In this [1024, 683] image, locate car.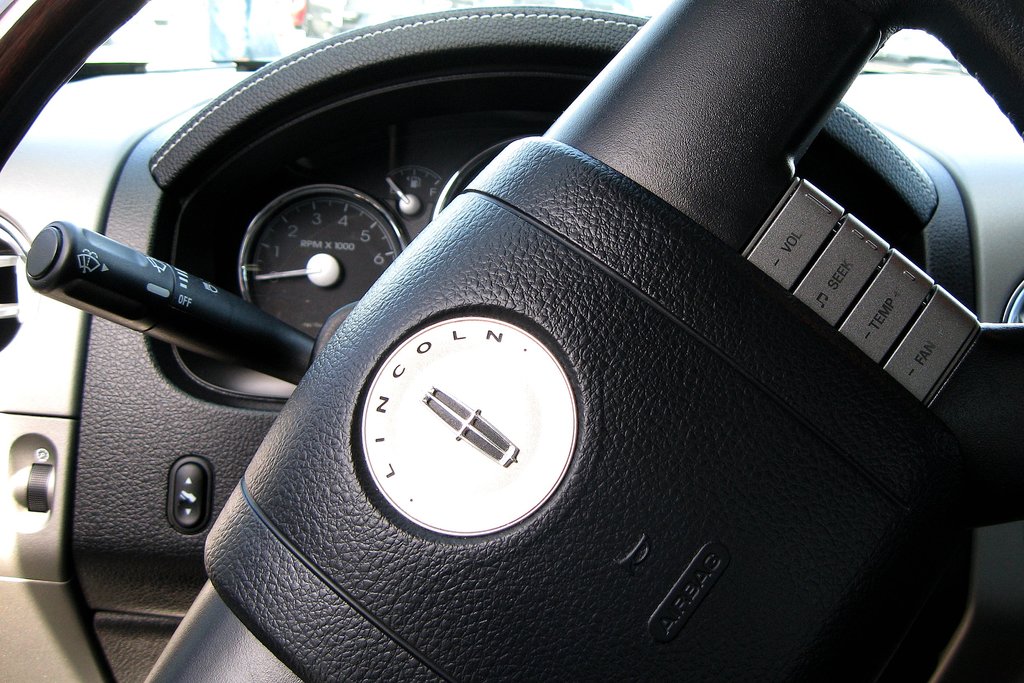
Bounding box: rect(0, 0, 1023, 682).
